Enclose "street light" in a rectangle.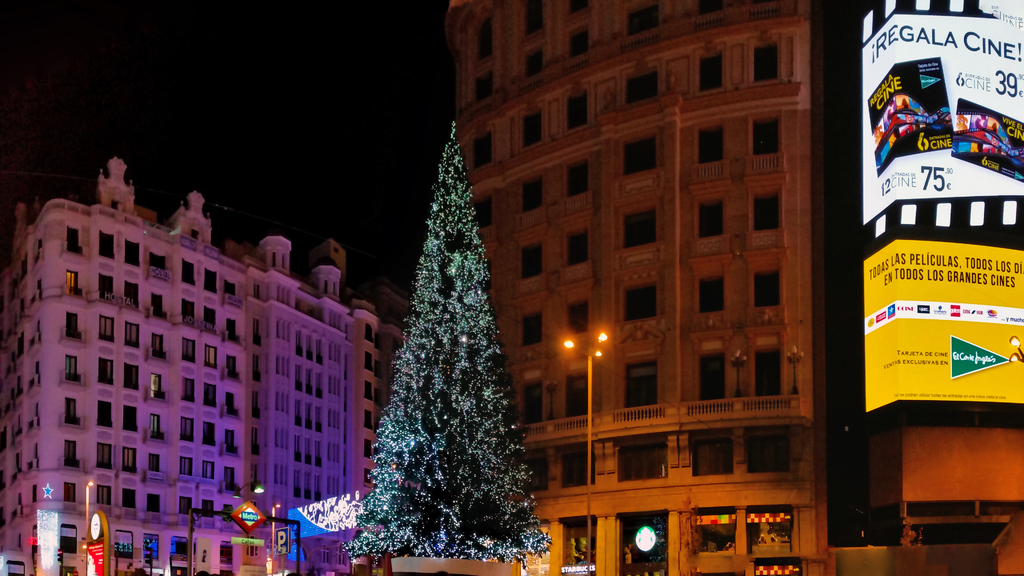
left=564, top=330, right=607, bottom=575.
